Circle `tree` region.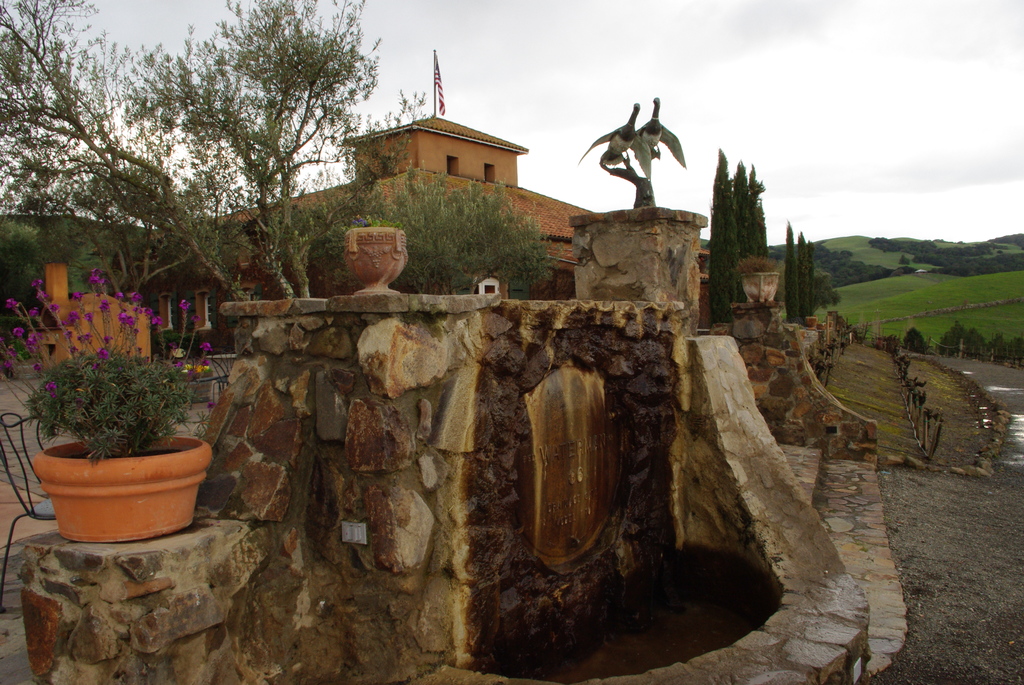
Region: (0, 207, 144, 336).
